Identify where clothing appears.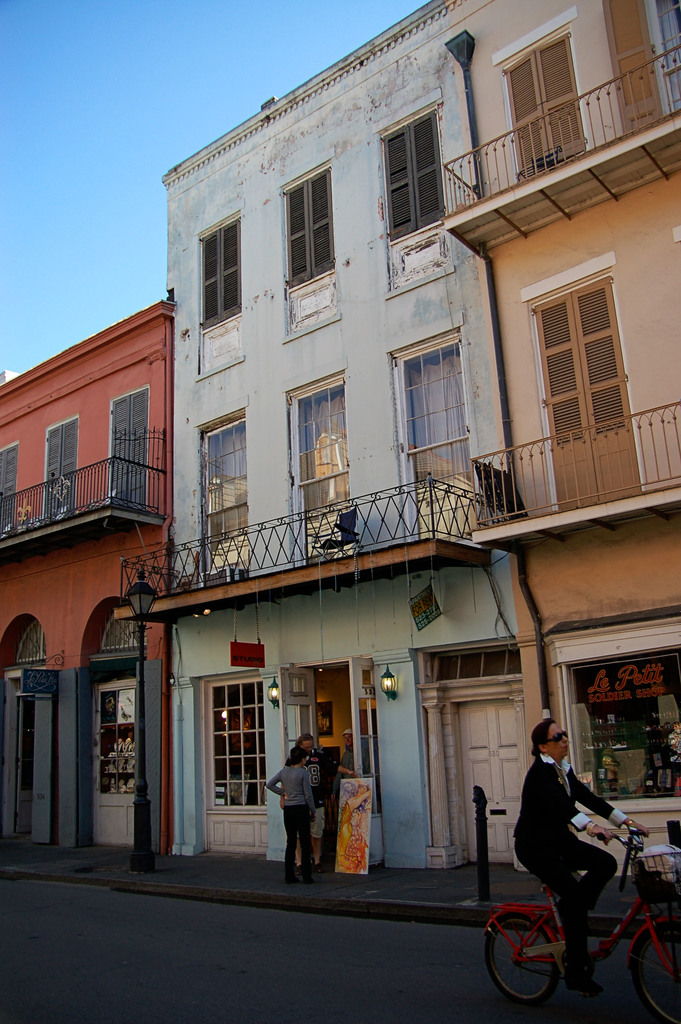
Appears at (left=343, top=740, right=357, bottom=770).
